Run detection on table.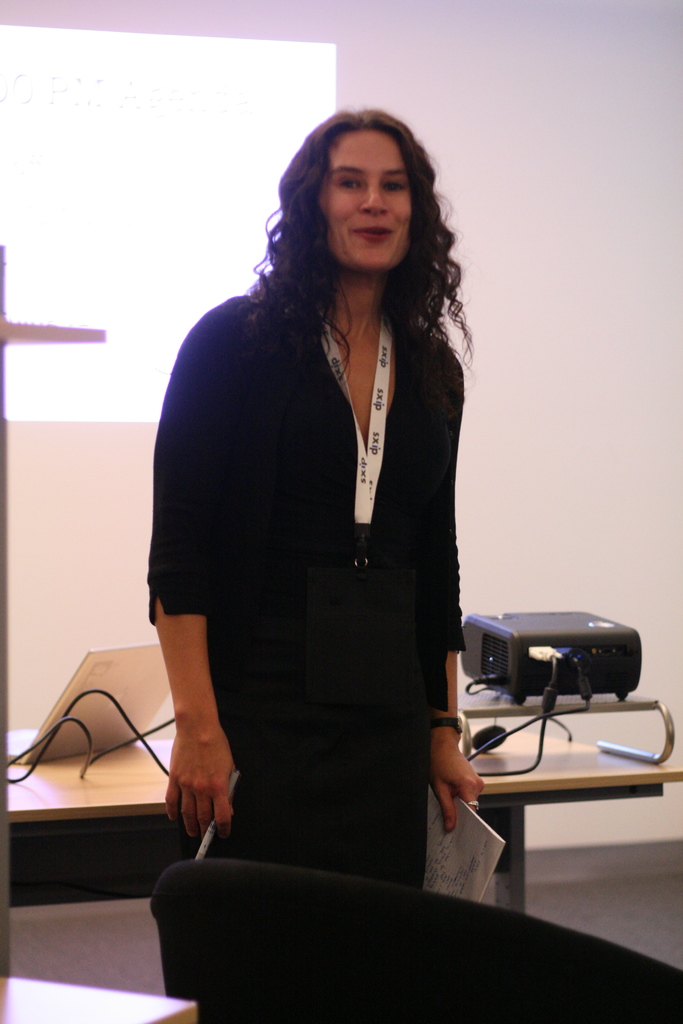
Result: (0, 972, 195, 1023).
